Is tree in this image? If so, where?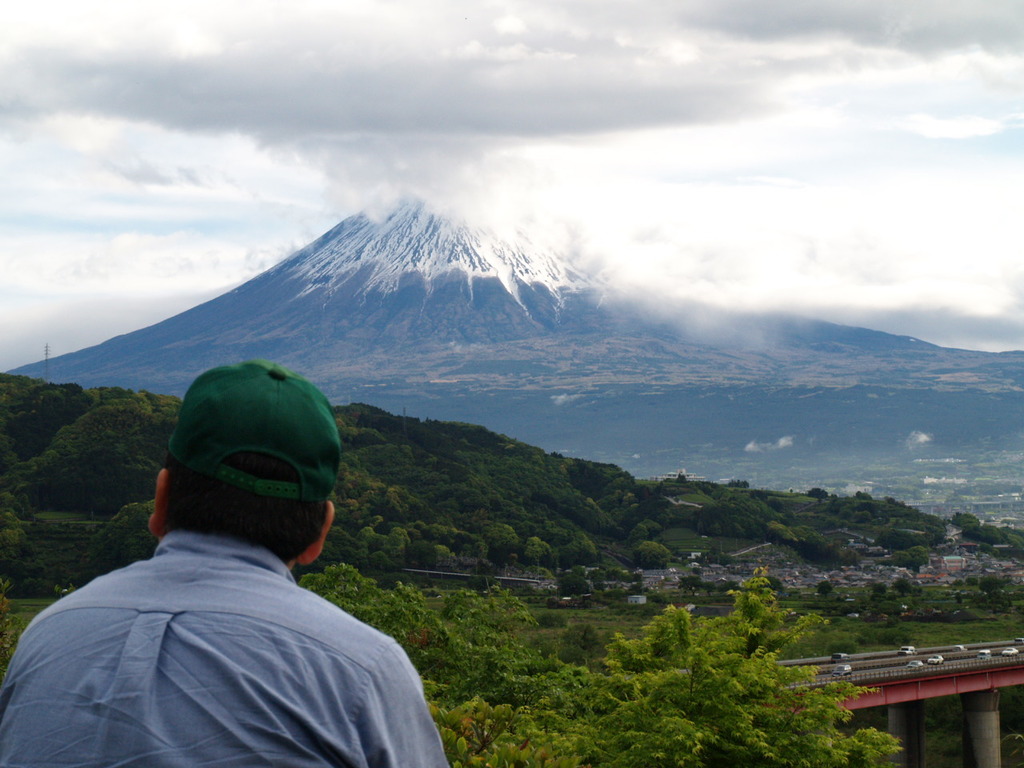
Yes, at rect(379, 483, 412, 516).
